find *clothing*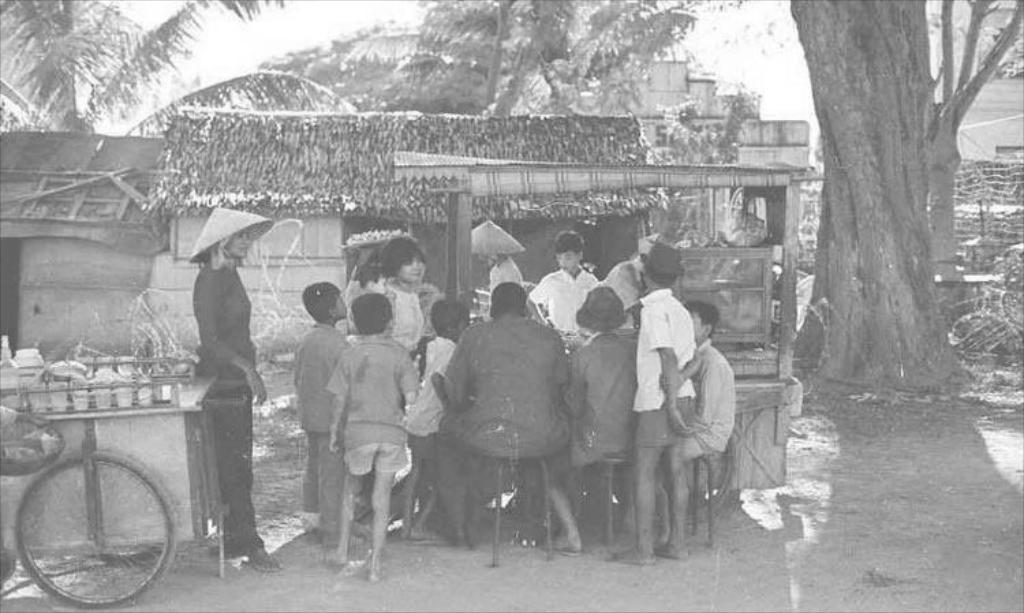
pyautogui.locateOnScreen(676, 334, 732, 456)
